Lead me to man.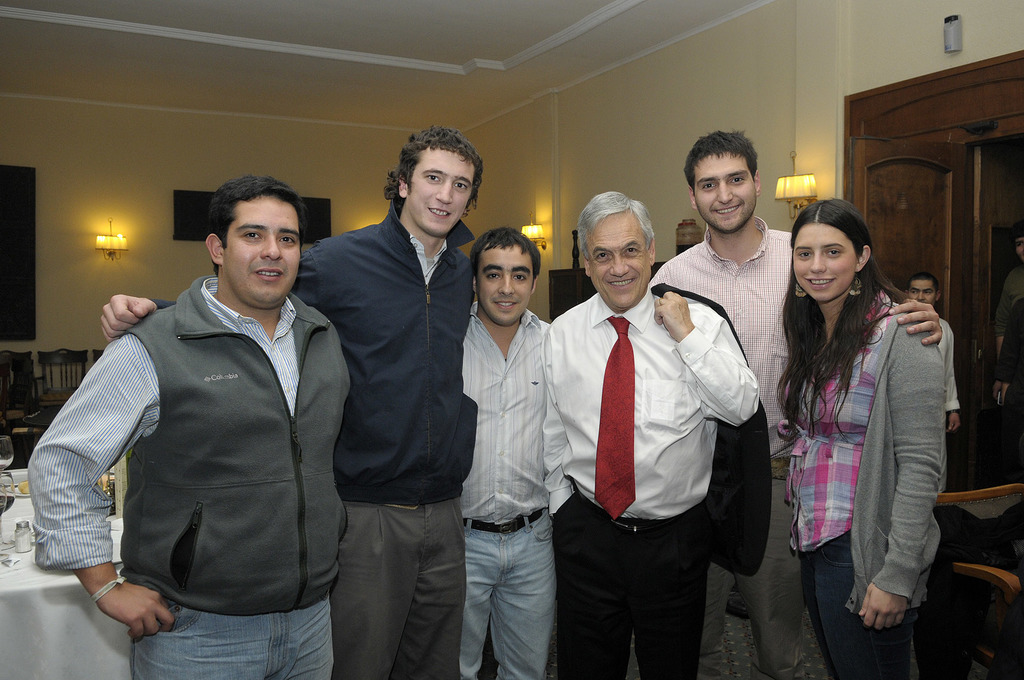
Lead to 543, 185, 767, 679.
